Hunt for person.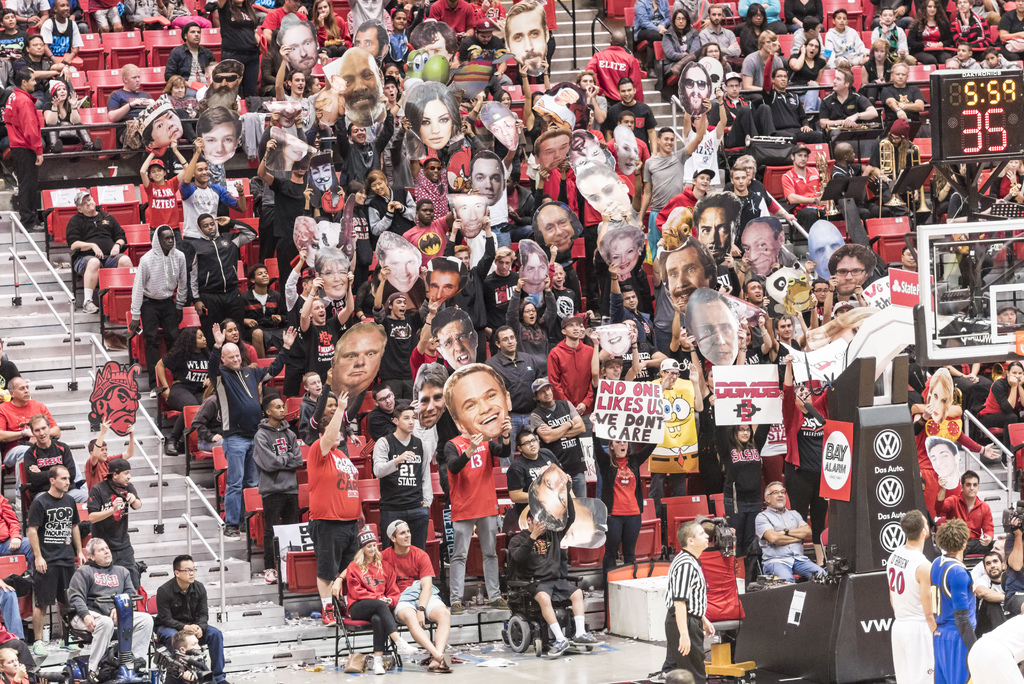
Hunted down at rect(883, 513, 939, 683).
